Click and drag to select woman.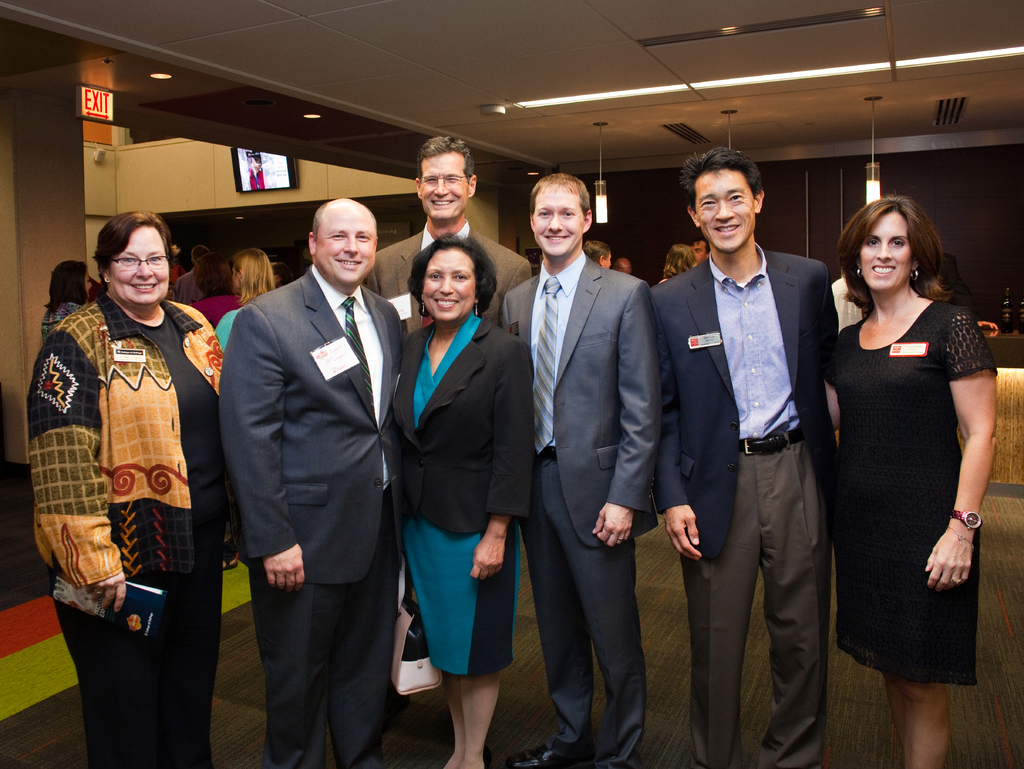
Selection: box(24, 209, 241, 768).
